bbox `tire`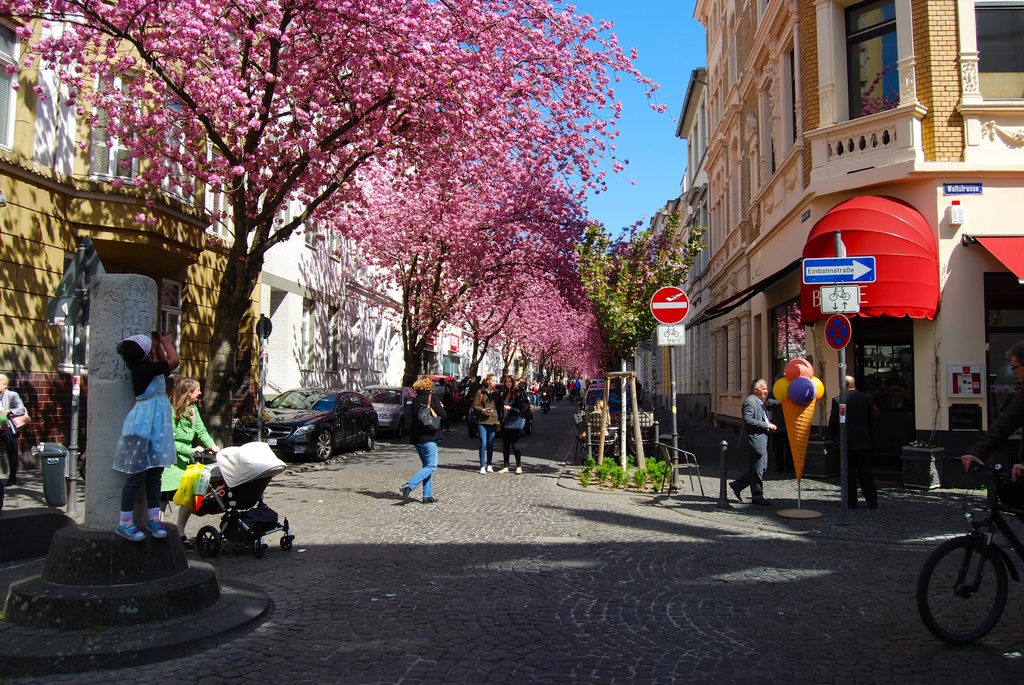
929/541/1016/652
